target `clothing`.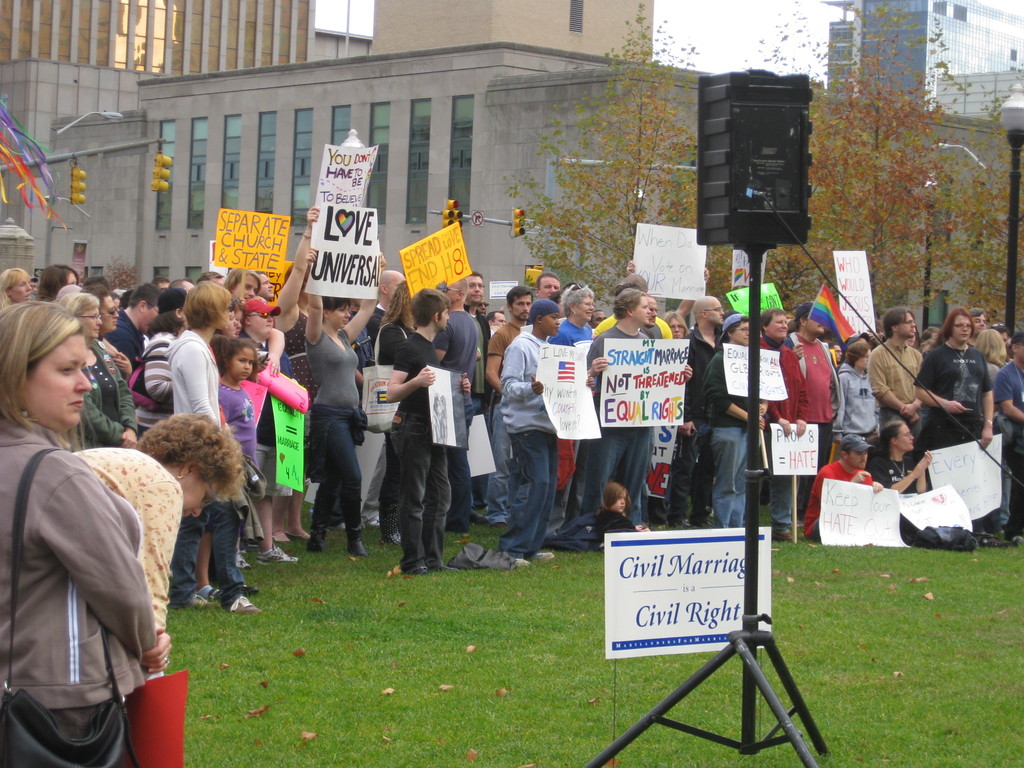
Target region: [left=376, top=321, right=407, bottom=538].
